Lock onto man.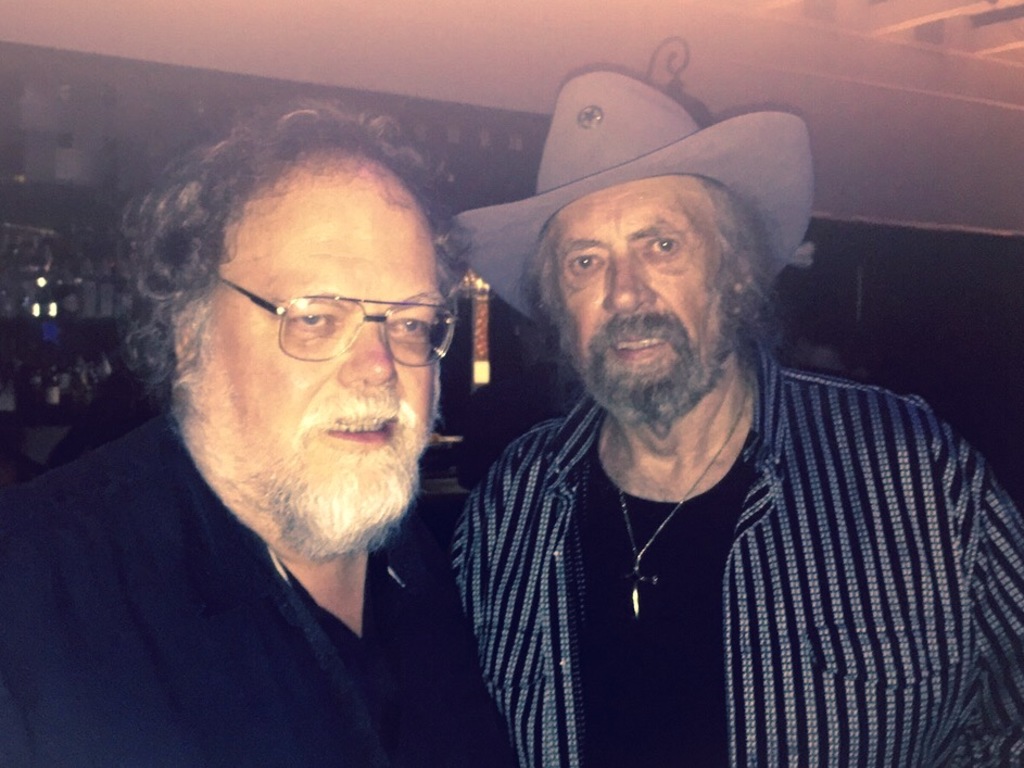
Locked: x1=447, y1=68, x2=1023, y2=767.
